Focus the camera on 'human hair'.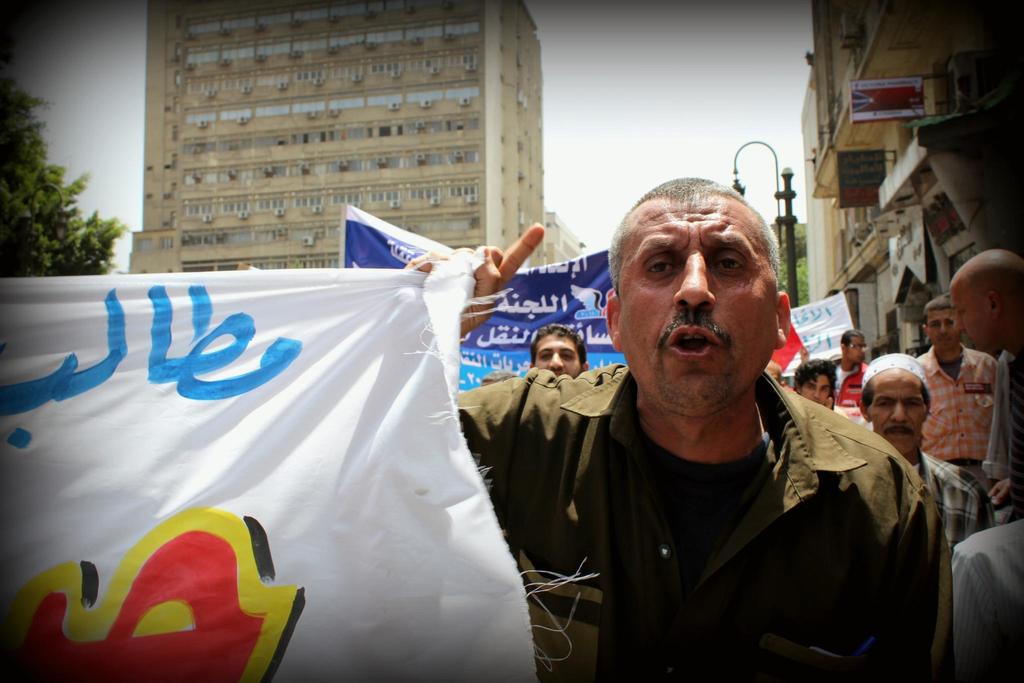
Focus region: [602,172,780,302].
